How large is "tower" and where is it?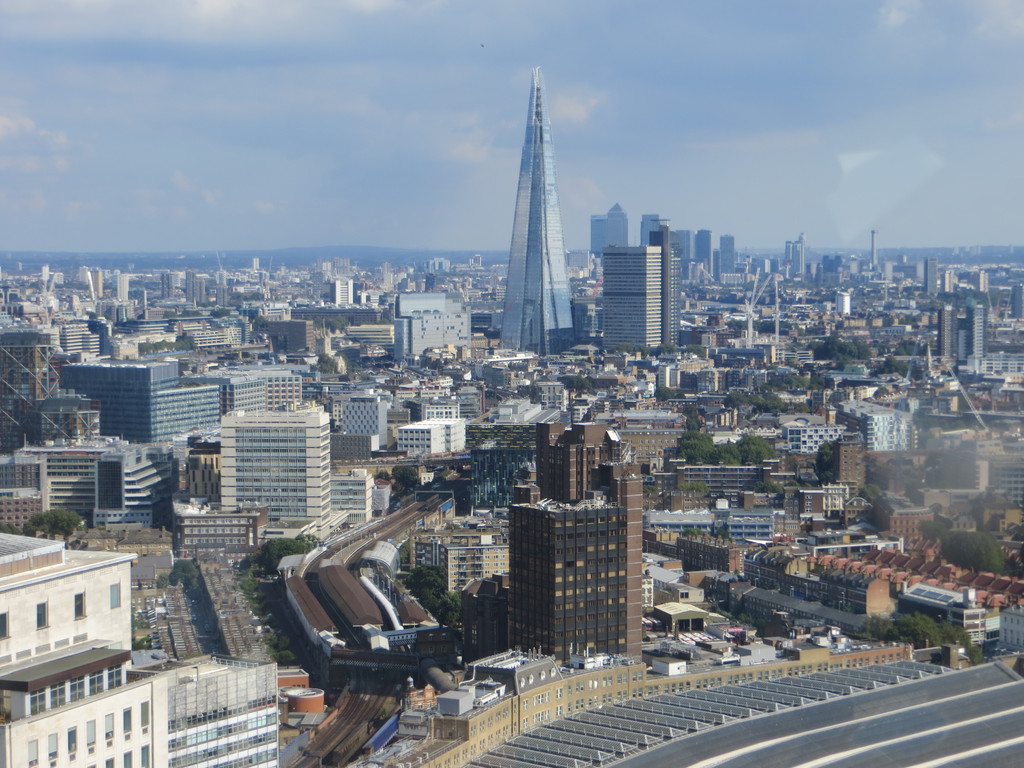
Bounding box: pyautogui.locateOnScreen(691, 223, 715, 290).
